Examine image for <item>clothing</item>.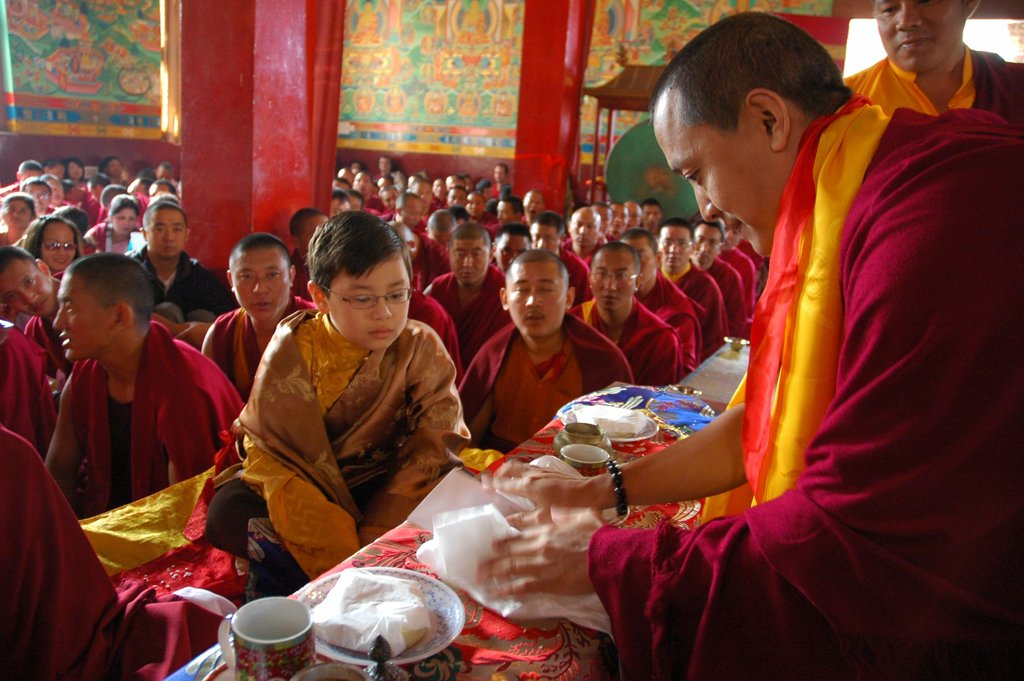
Examination result: (584, 86, 1023, 680).
